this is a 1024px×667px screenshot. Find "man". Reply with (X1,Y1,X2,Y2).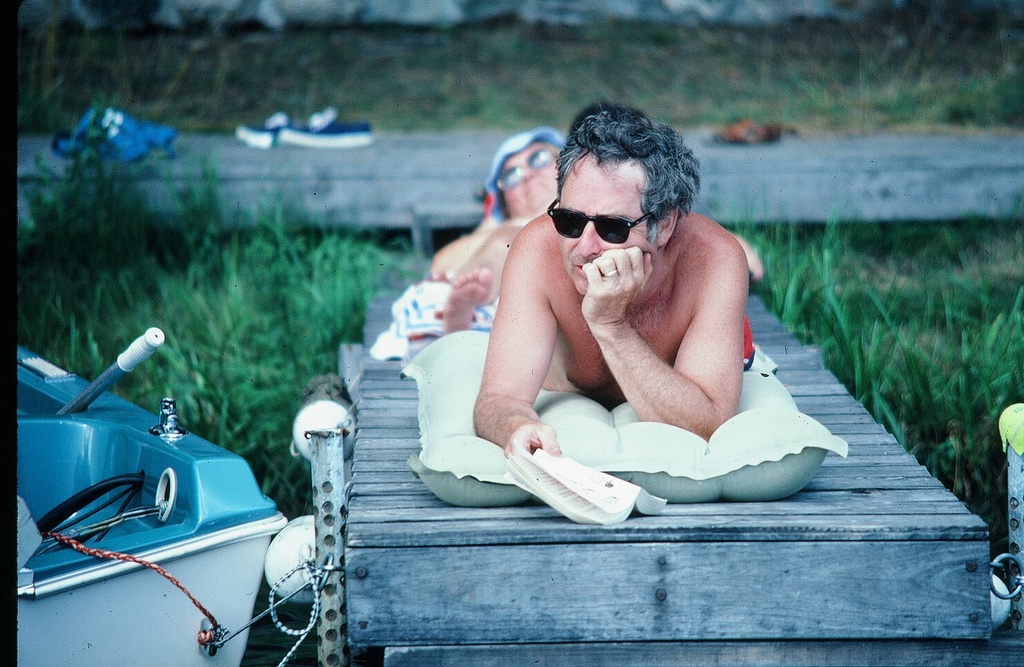
(521,141,826,505).
